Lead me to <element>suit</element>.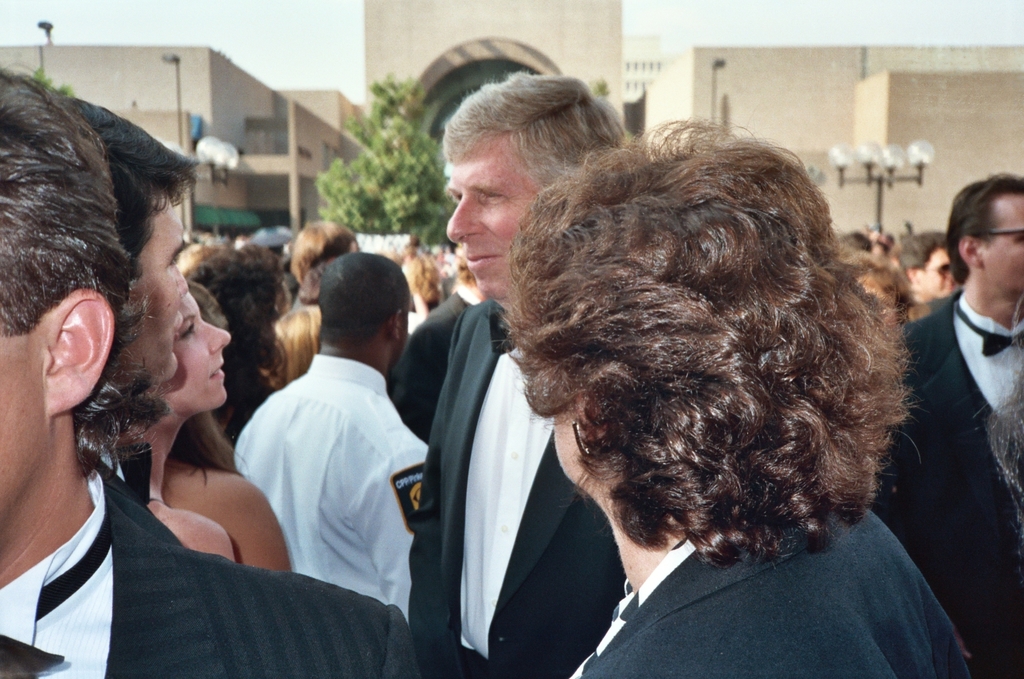
Lead to <region>402, 303, 625, 678</region>.
